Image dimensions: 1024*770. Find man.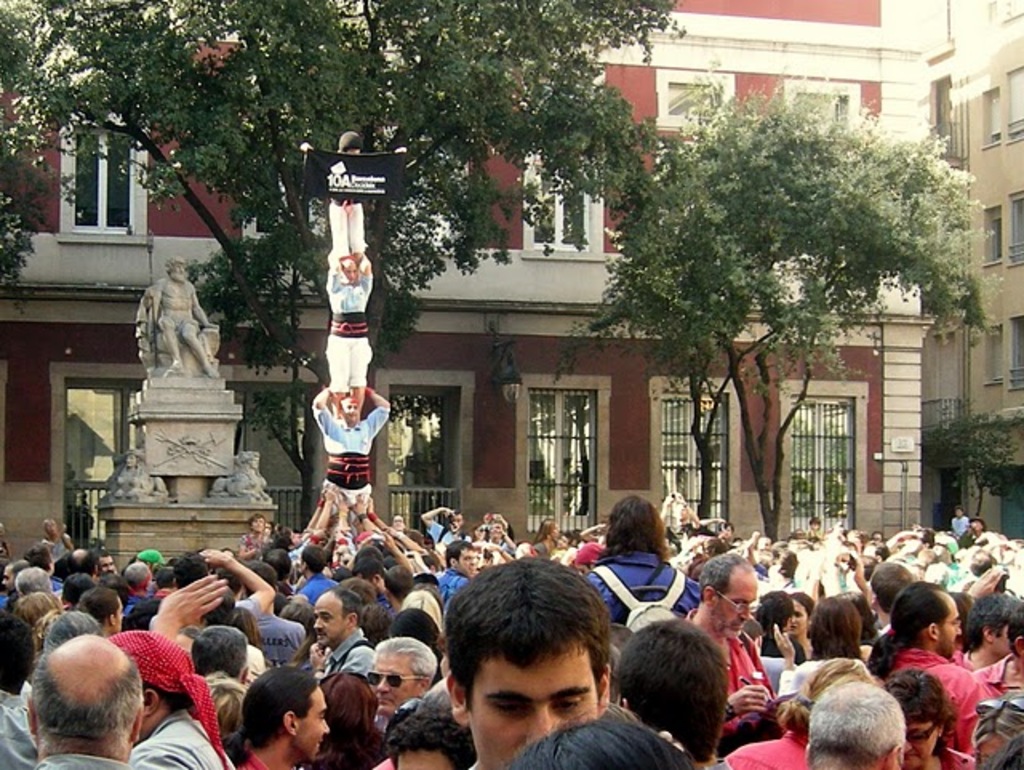
region(614, 621, 731, 768).
